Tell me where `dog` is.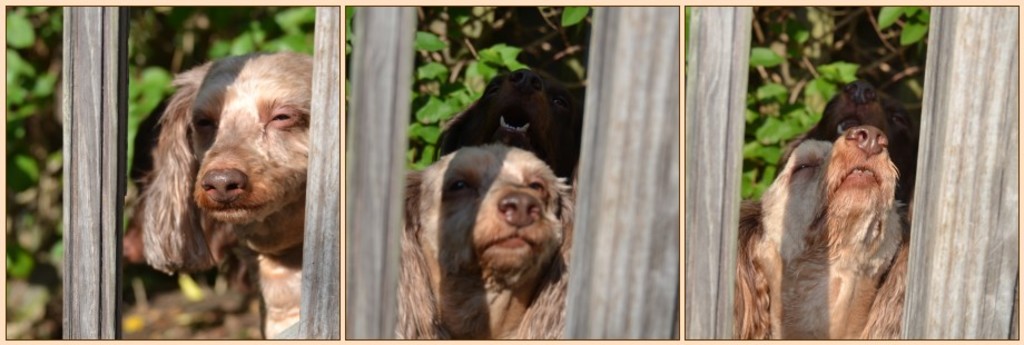
`dog` is at region(770, 81, 926, 204).
